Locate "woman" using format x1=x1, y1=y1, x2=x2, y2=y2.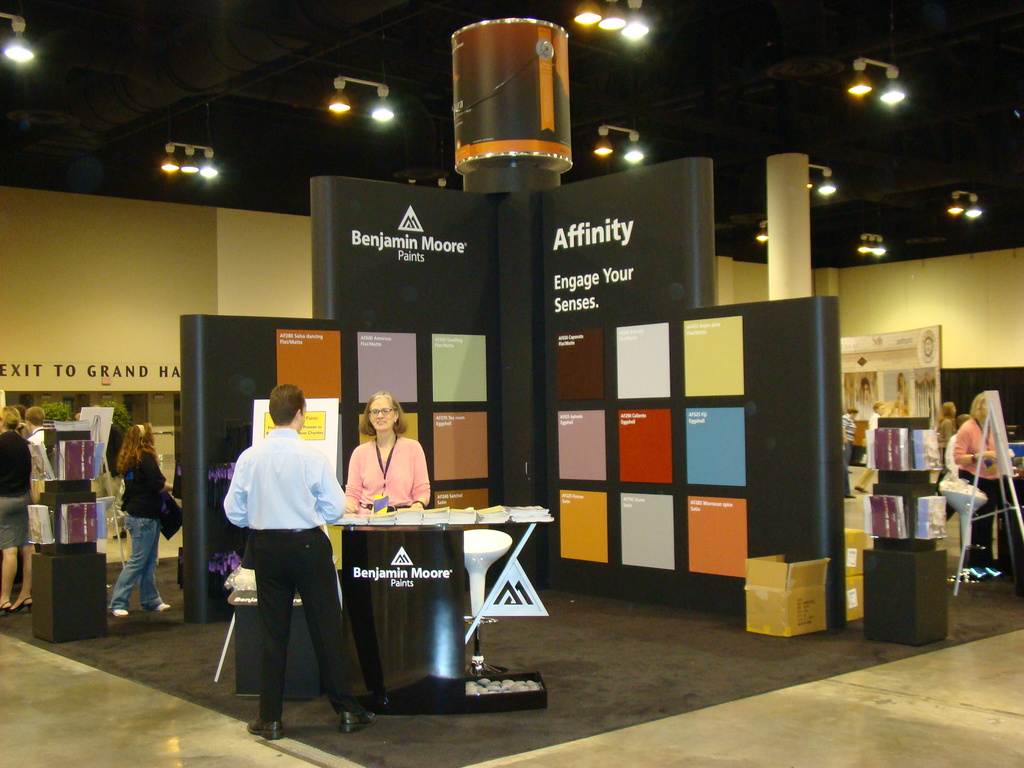
x1=939, y1=401, x2=966, y2=486.
